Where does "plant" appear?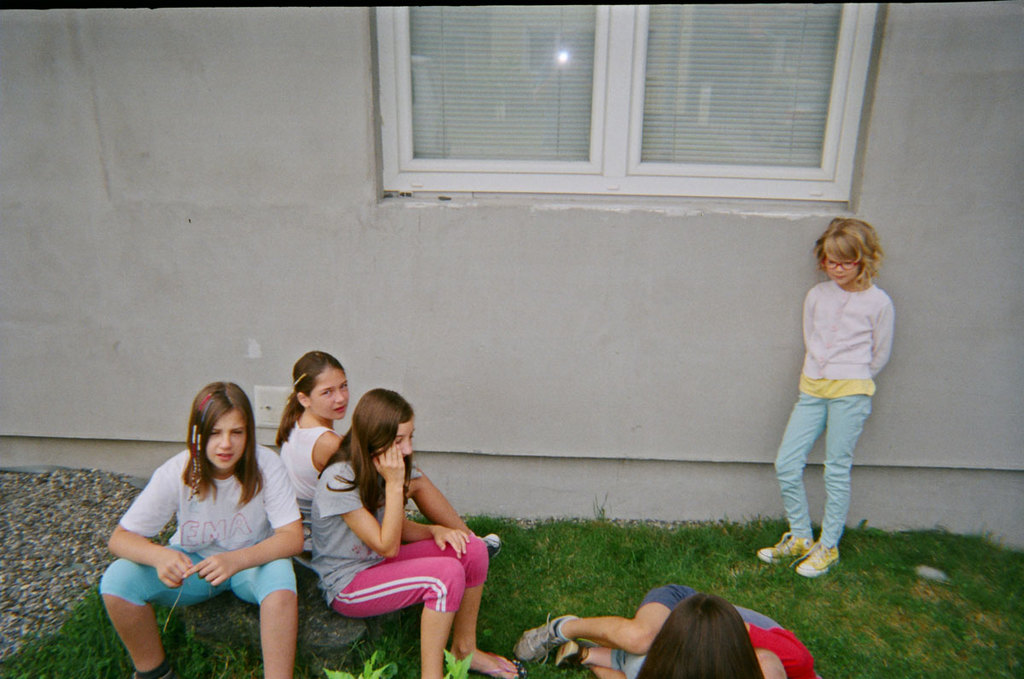
Appears at bbox=(439, 639, 477, 675).
